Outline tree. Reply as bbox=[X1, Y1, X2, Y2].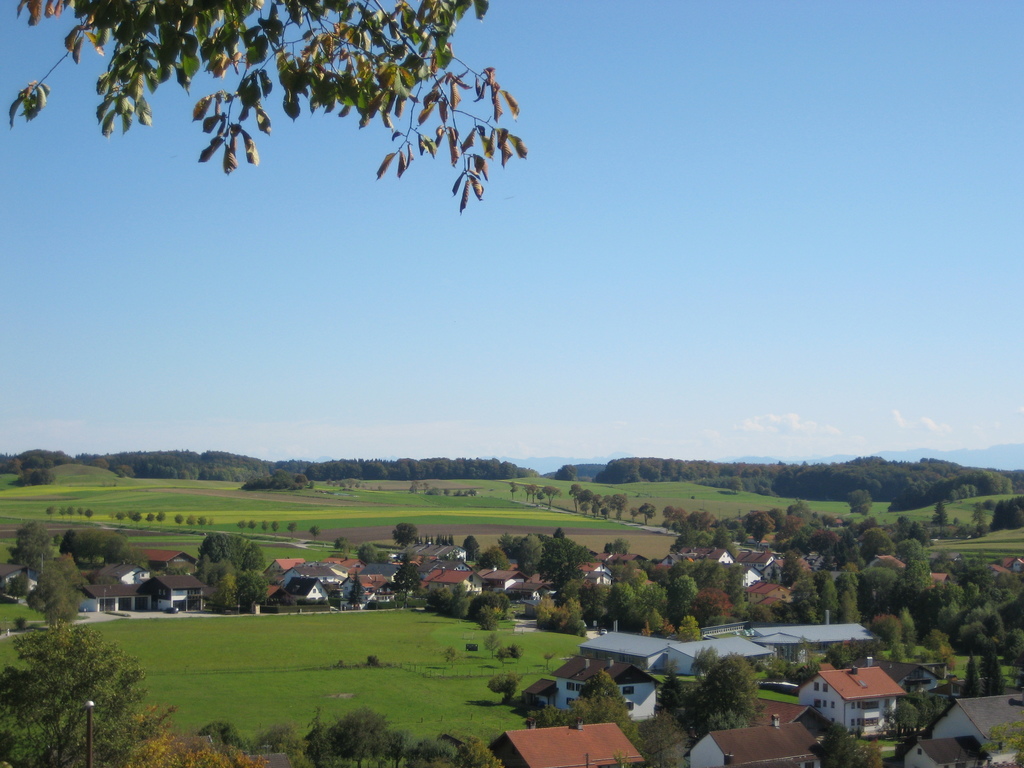
bbox=[552, 462, 578, 482].
